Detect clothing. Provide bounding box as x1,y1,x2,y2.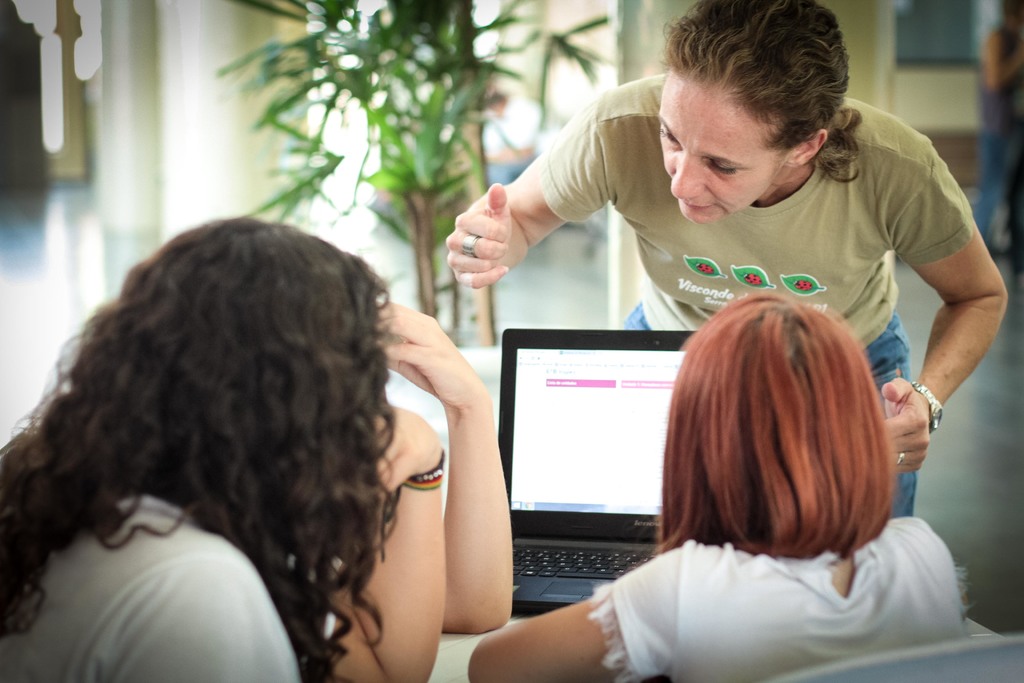
0,490,308,682.
